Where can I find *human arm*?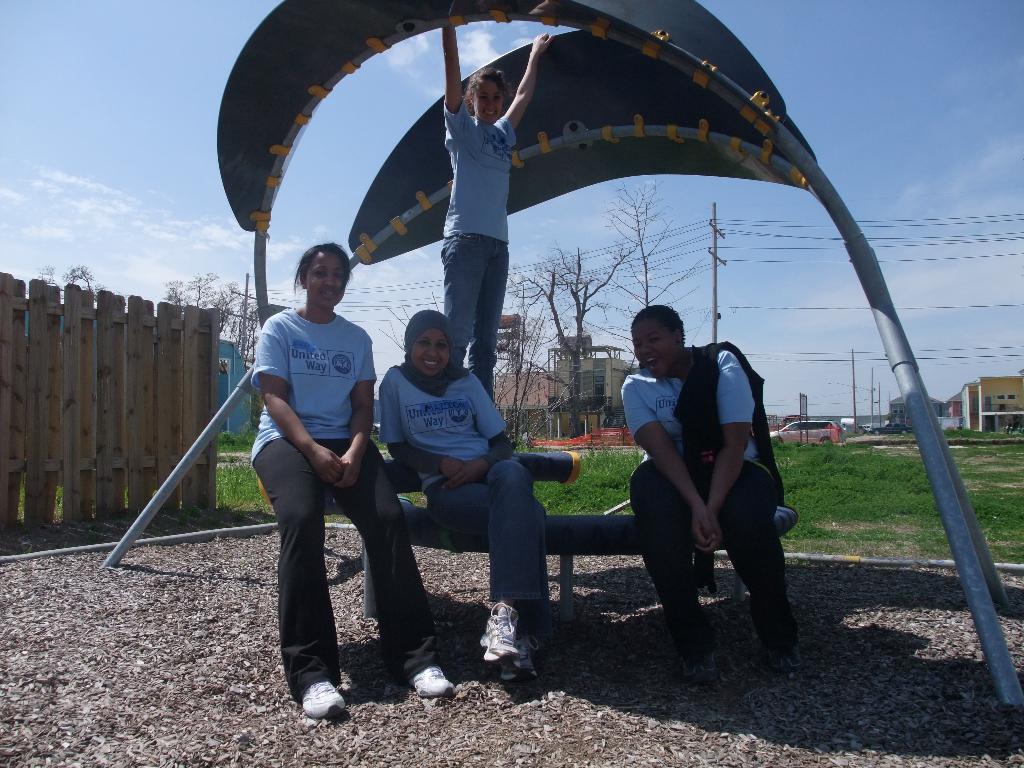
You can find it at 444,0,468,114.
